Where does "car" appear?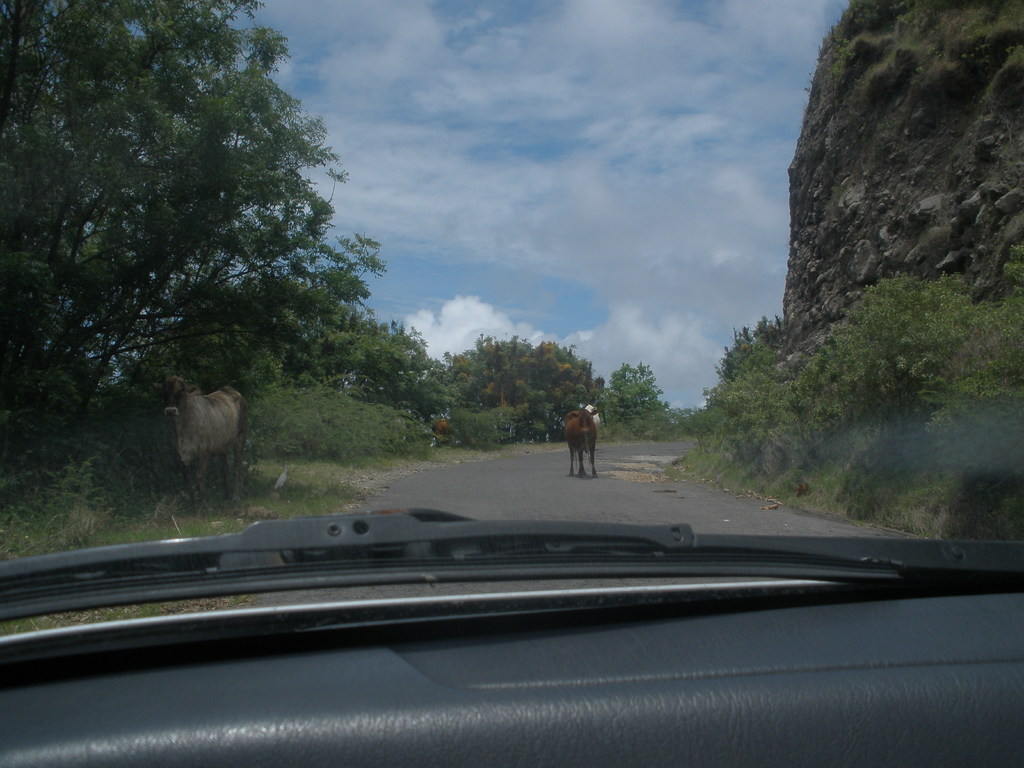
Appears at detection(19, 388, 945, 758).
